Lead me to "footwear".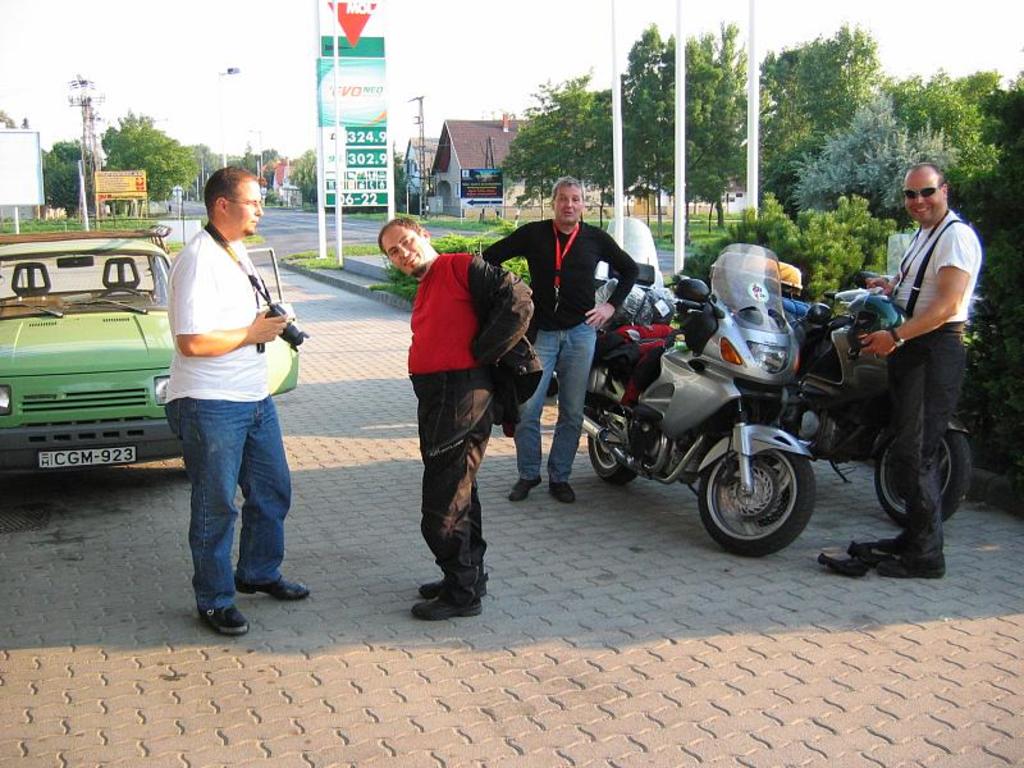
Lead to detection(415, 576, 457, 594).
